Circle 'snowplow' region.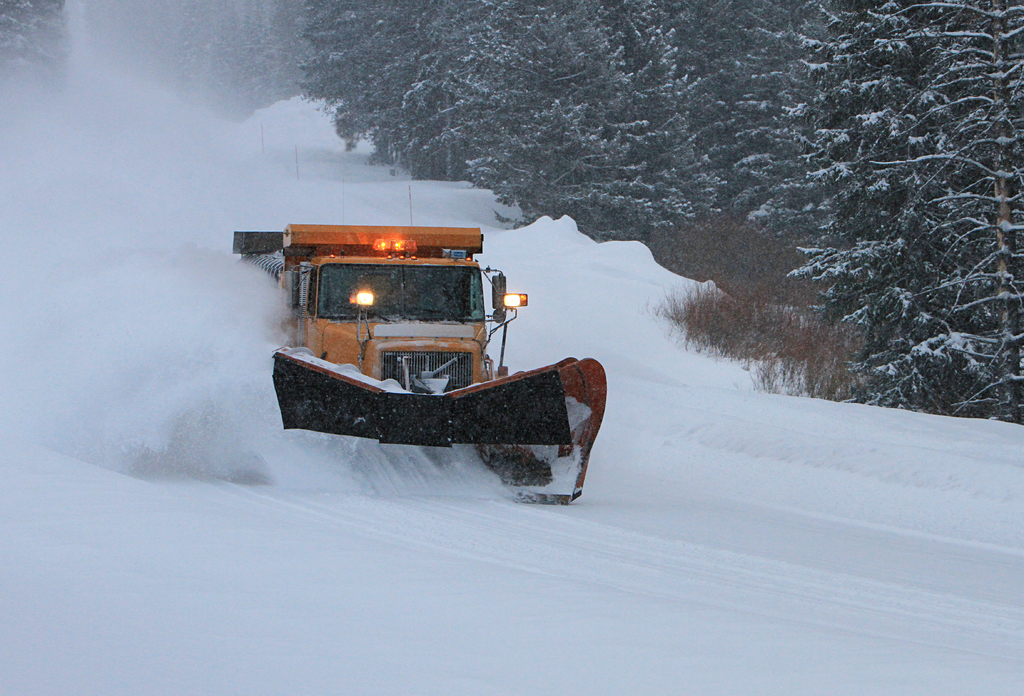
Region: 221 220 610 504.
